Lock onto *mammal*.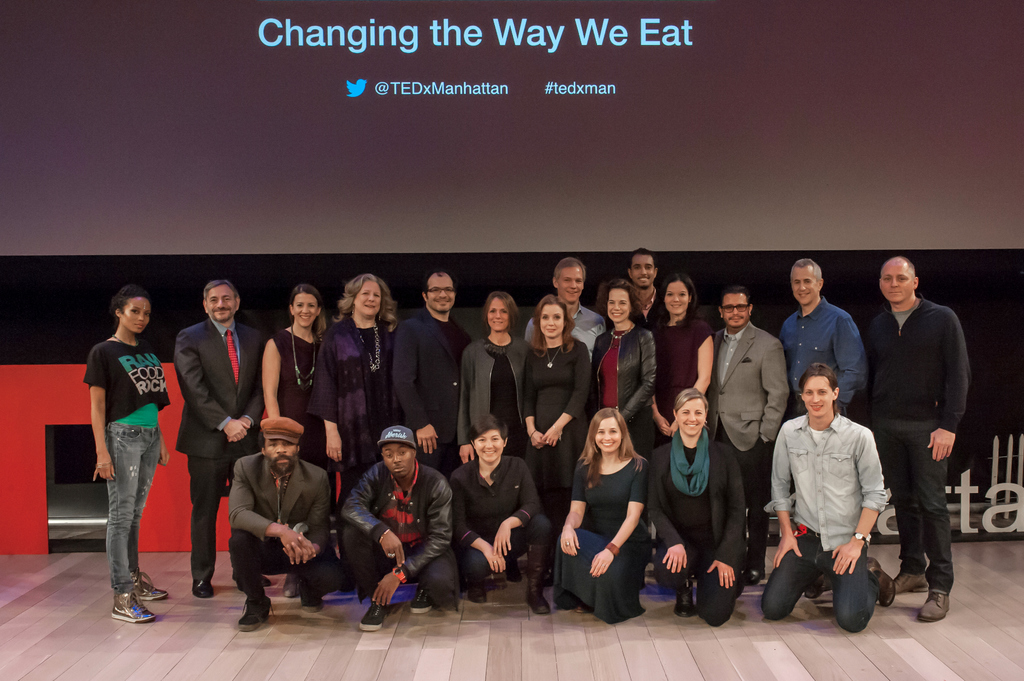
Locked: crop(456, 289, 531, 581).
